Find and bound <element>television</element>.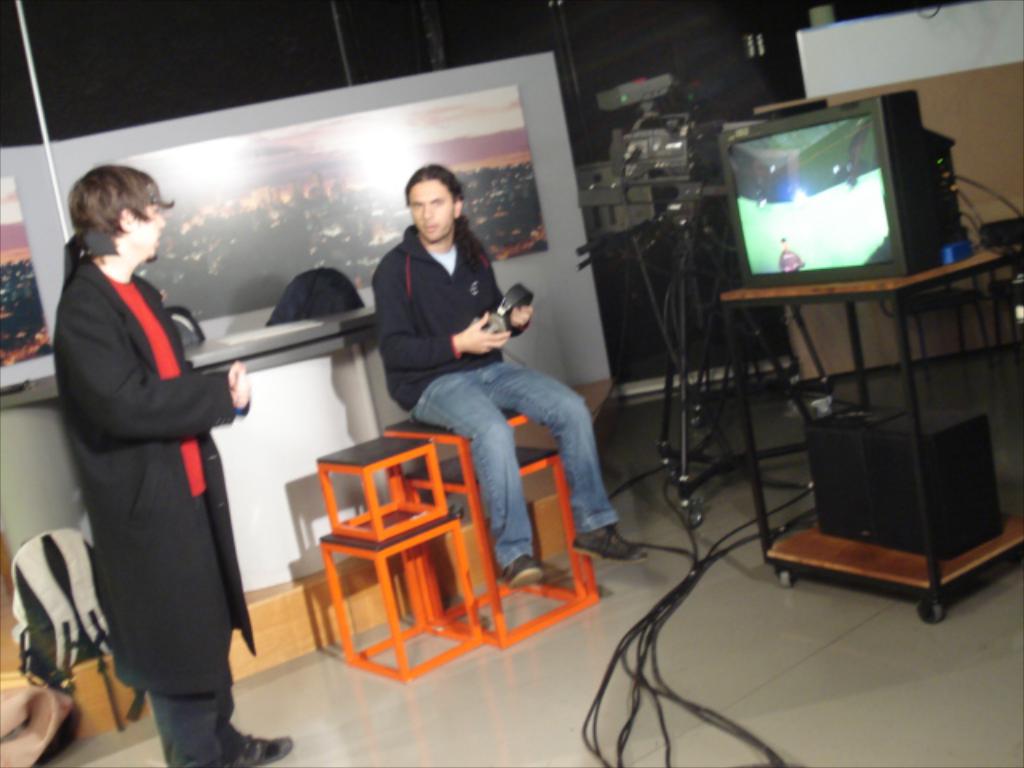
Bound: l=717, t=88, r=982, b=282.
